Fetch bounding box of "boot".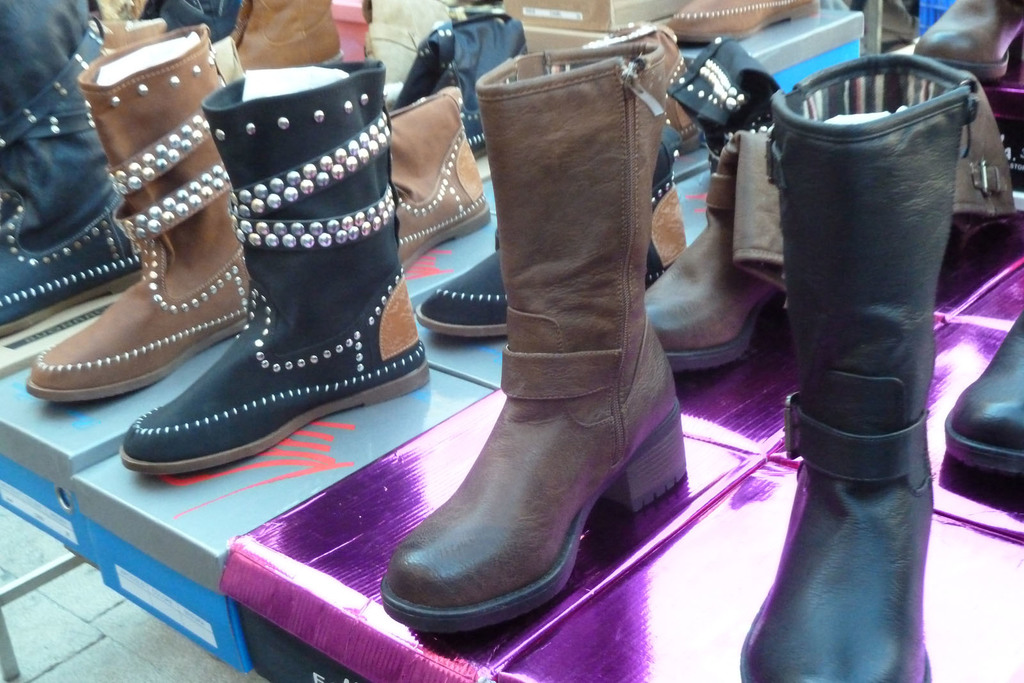
Bbox: {"left": 740, "top": 63, "right": 971, "bottom": 682}.
